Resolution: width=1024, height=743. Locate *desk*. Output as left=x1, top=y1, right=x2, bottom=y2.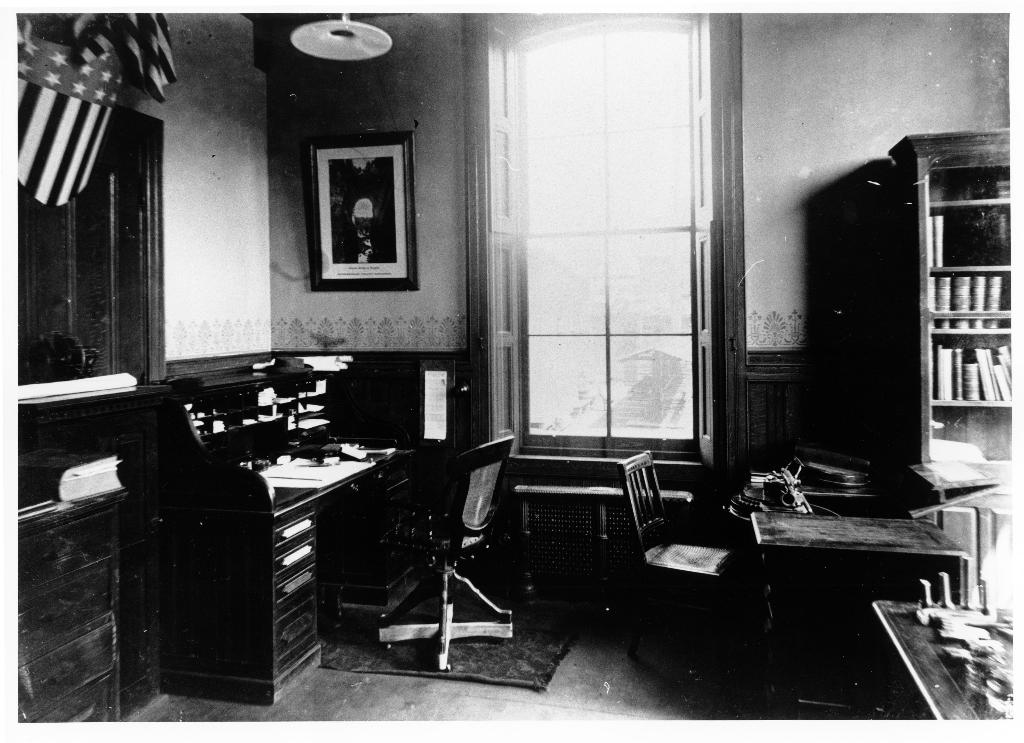
left=872, top=599, right=1010, bottom=720.
